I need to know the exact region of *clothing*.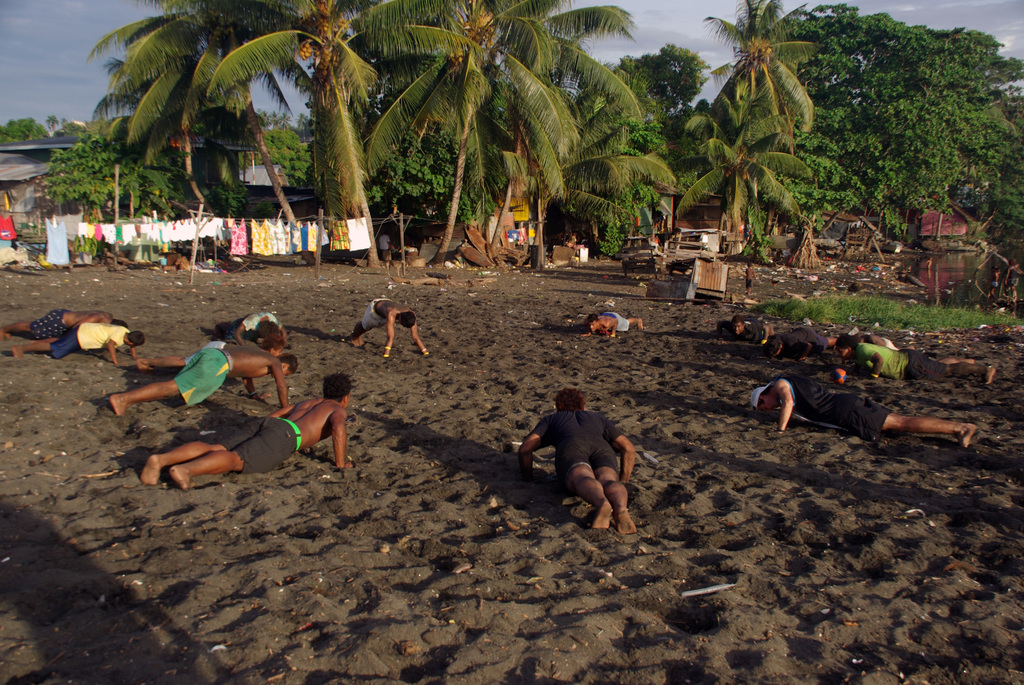
Region: bbox=(244, 306, 280, 332).
